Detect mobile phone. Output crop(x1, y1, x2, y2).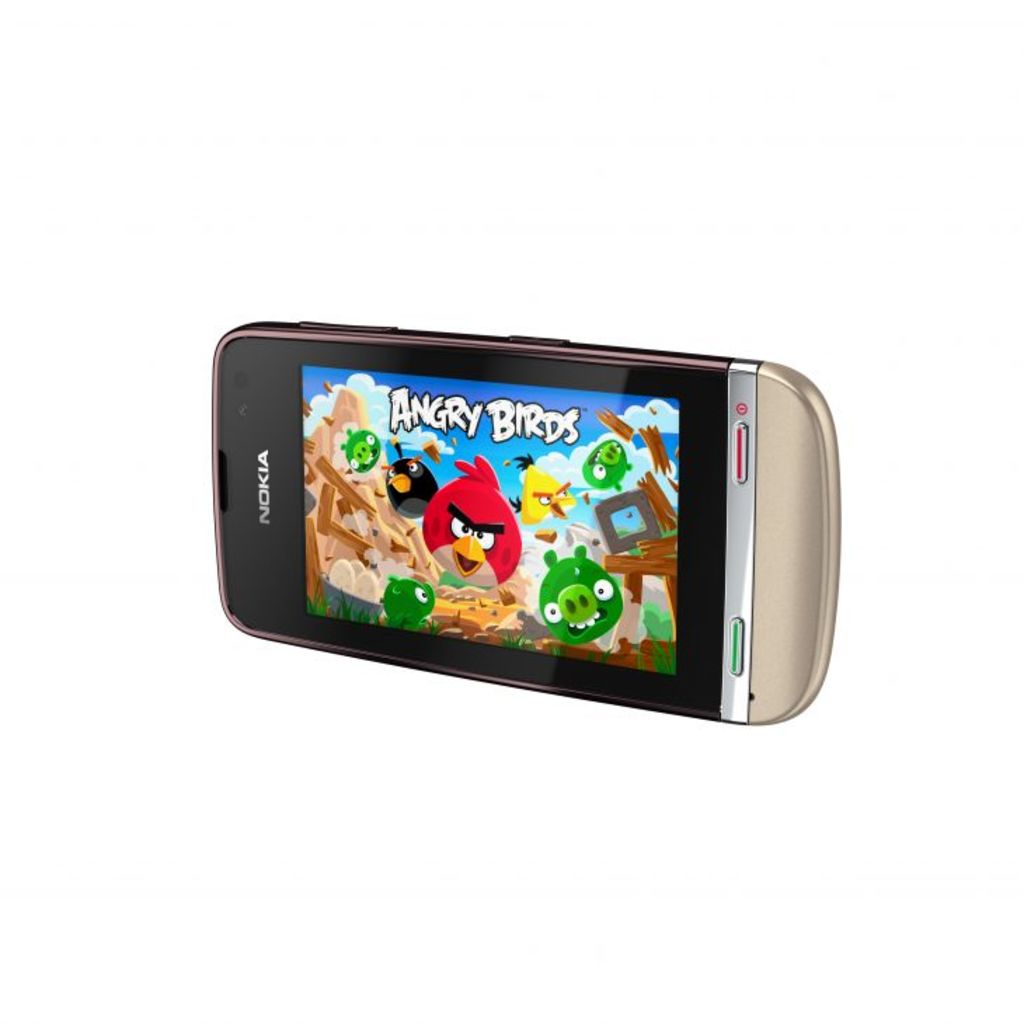
crop(182, 339, 840, 729).
